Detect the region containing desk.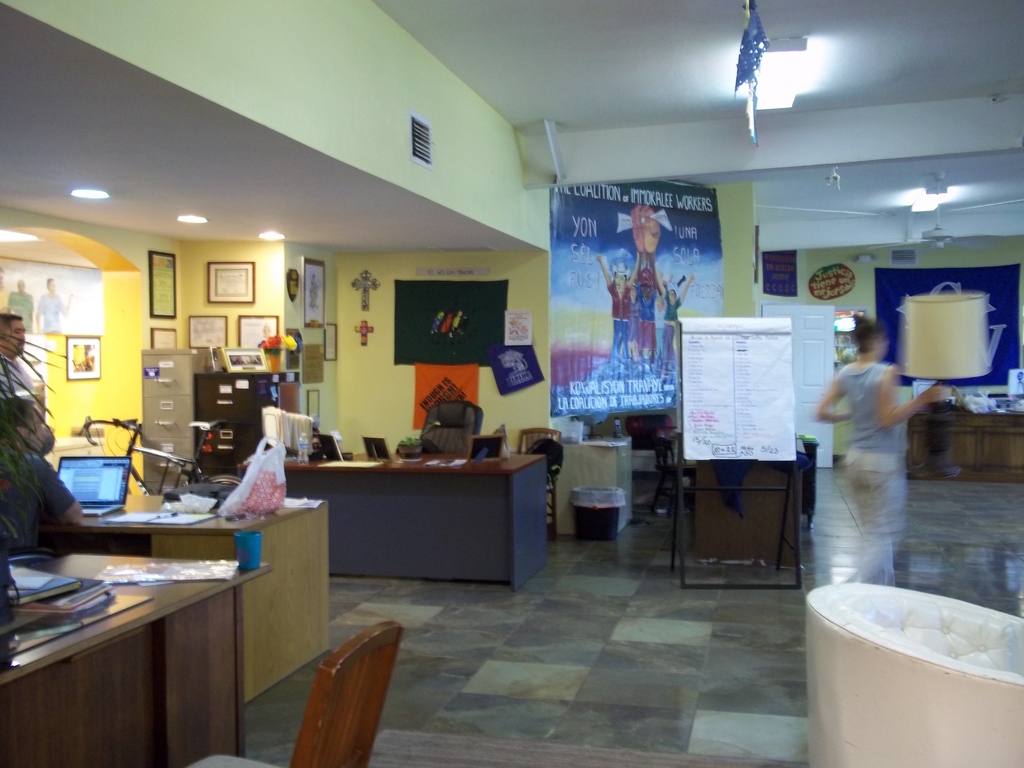
[x1=44, y1=488, x2=333, y2=705].
